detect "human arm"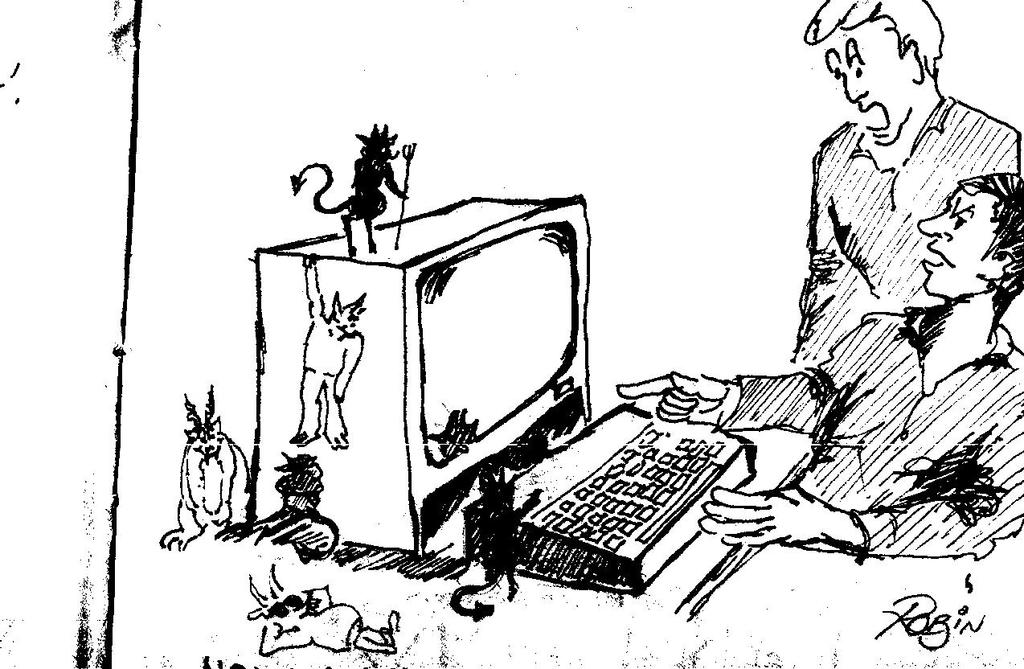
(694,416,1023,564)
